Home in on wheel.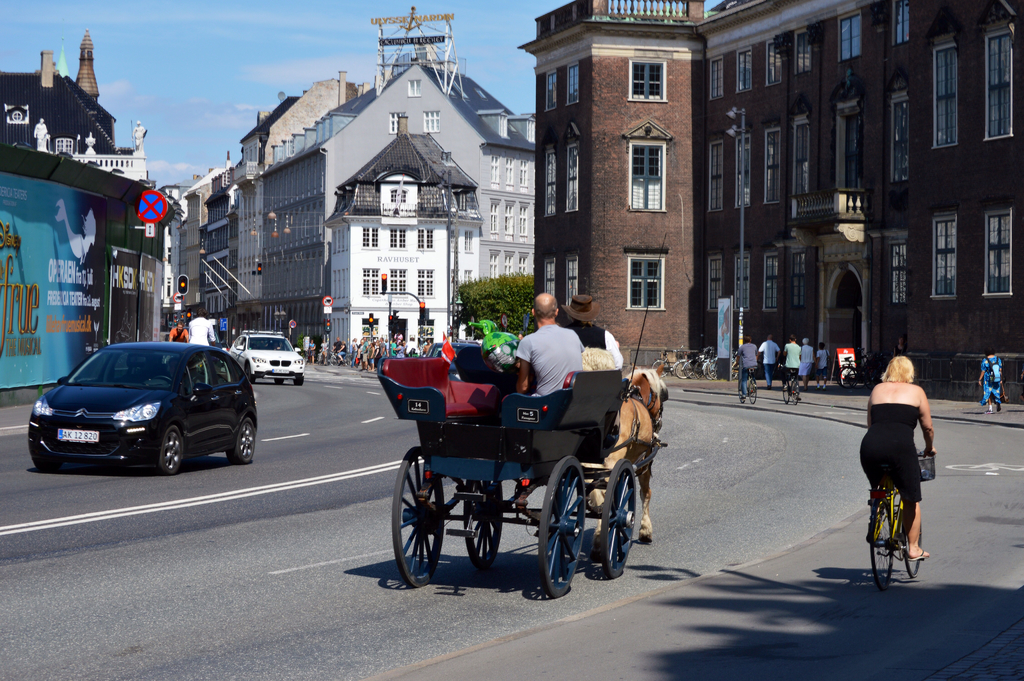
Homed in at detection(651, 355, 669, 377).
